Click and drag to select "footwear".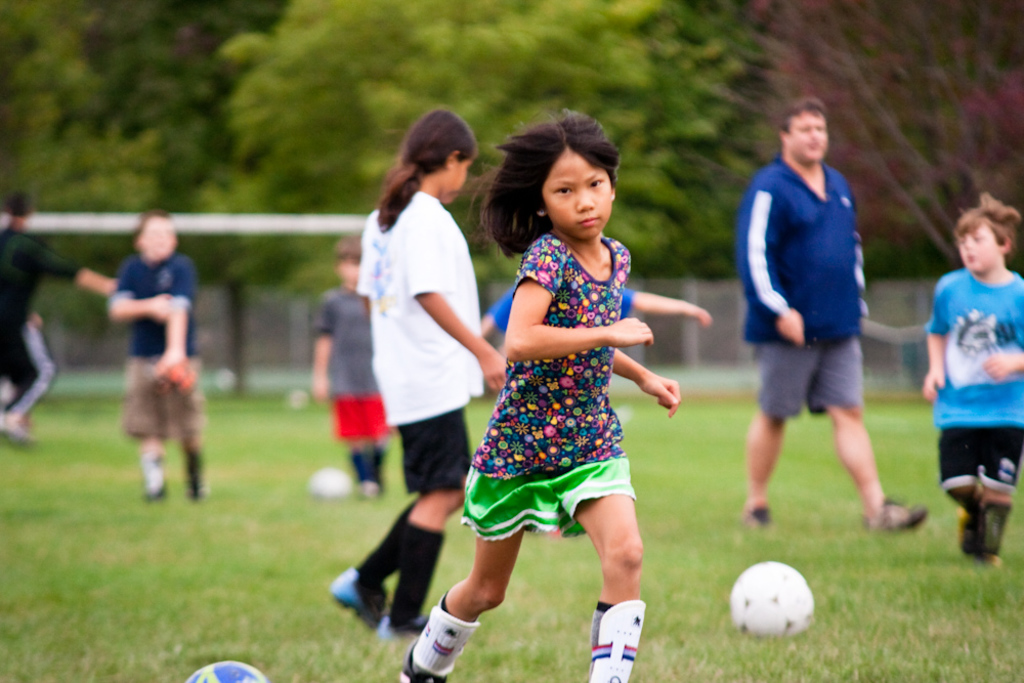
Selection: <bbox>327, 559, 391, 634</bbox>.
